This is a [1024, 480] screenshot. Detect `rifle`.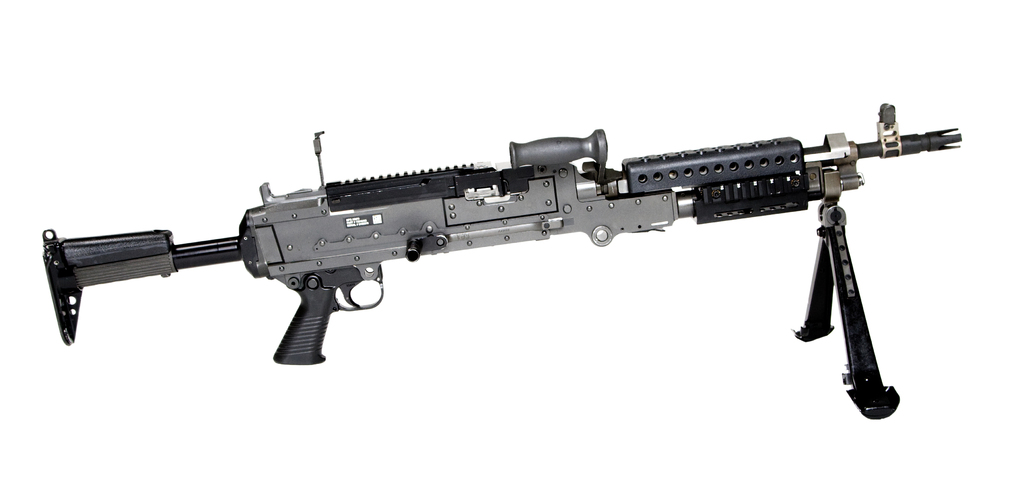
[x1=41, y1=102, x2=963, y2=422].
